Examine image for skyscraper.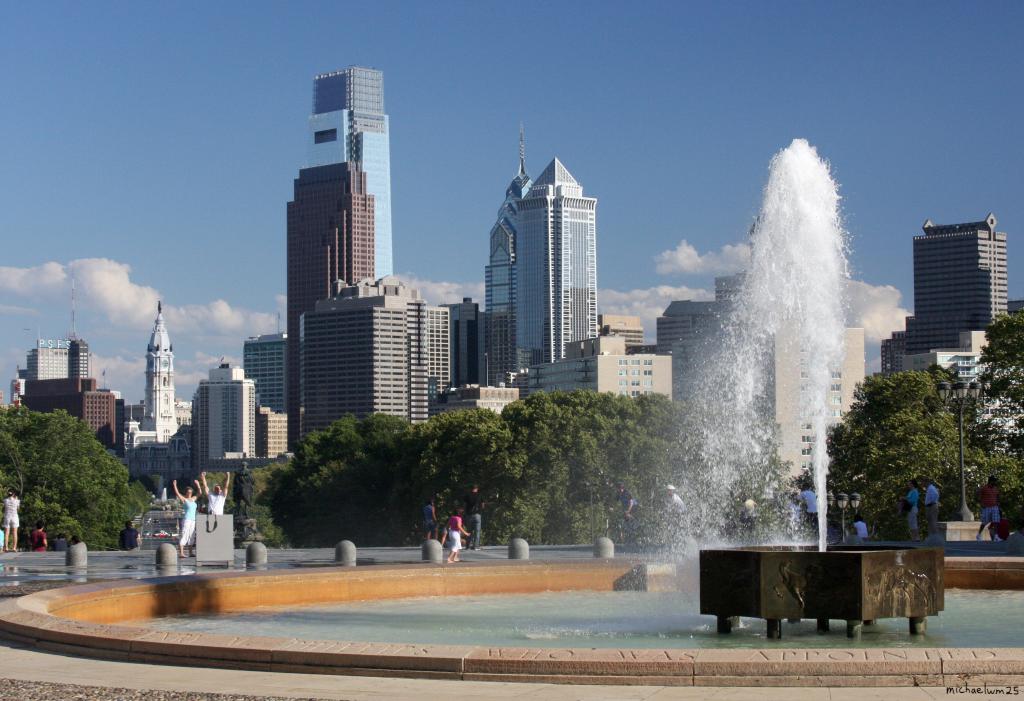
Examination result: select_region(143, 305, 182, 442).
